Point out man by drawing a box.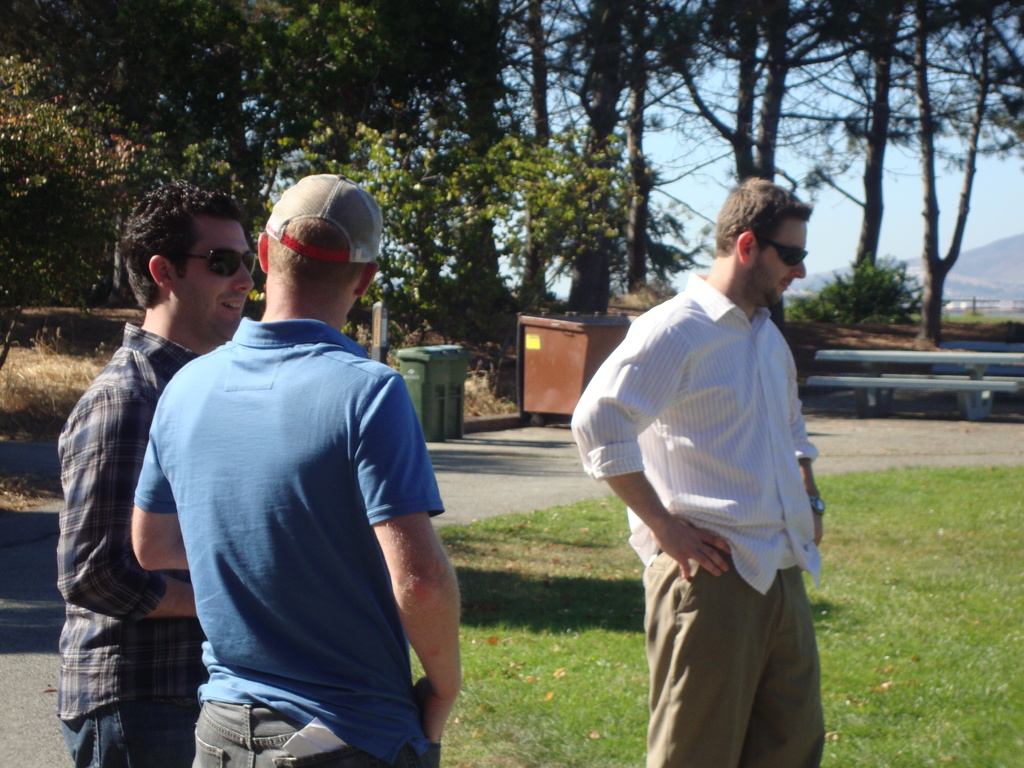
50/175/255/767.
